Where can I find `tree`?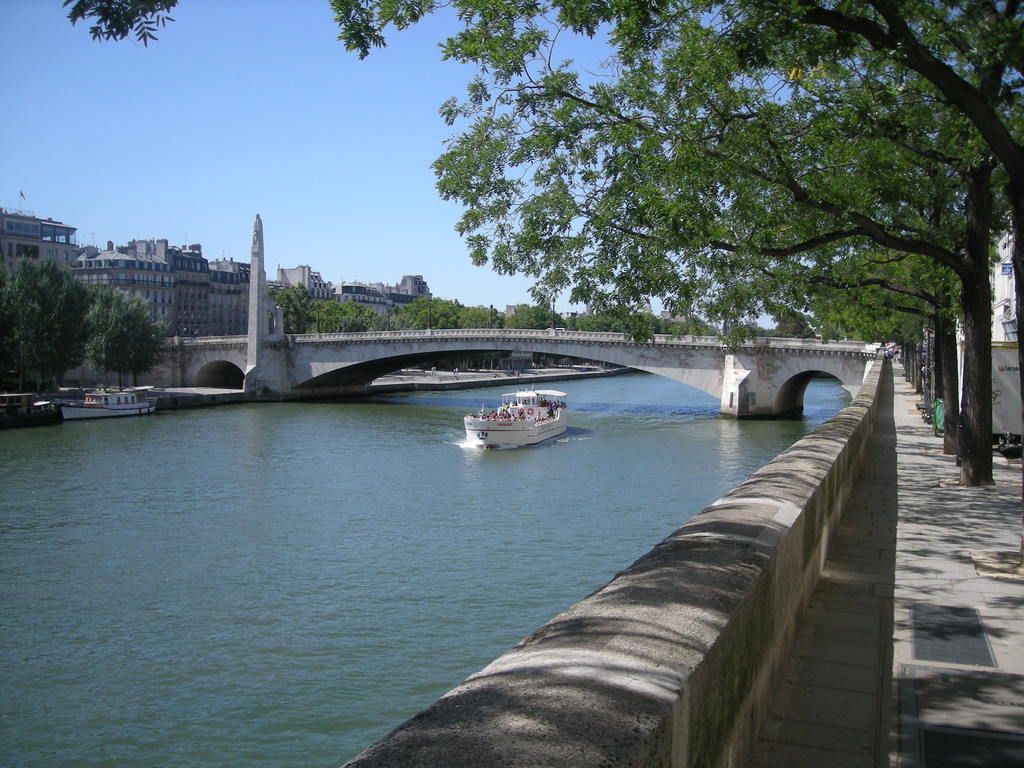
You can find it at bbox=(79, 280, 174, 396).
